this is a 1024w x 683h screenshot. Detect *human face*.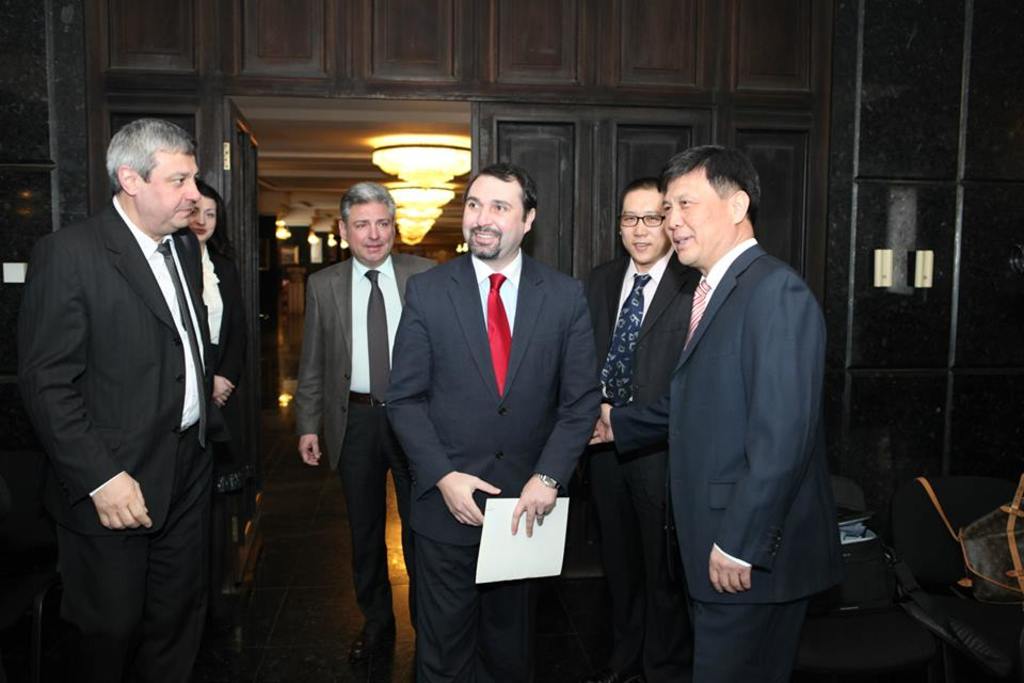
668 166 734 266.
